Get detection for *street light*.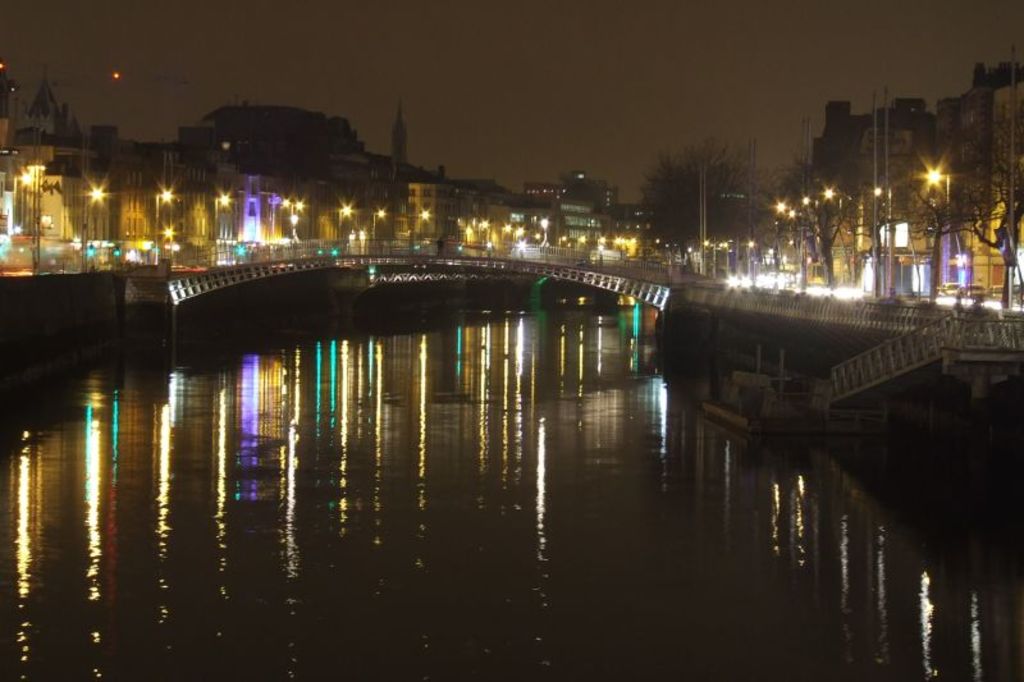
Detection: [152, 183, 174, 264].
